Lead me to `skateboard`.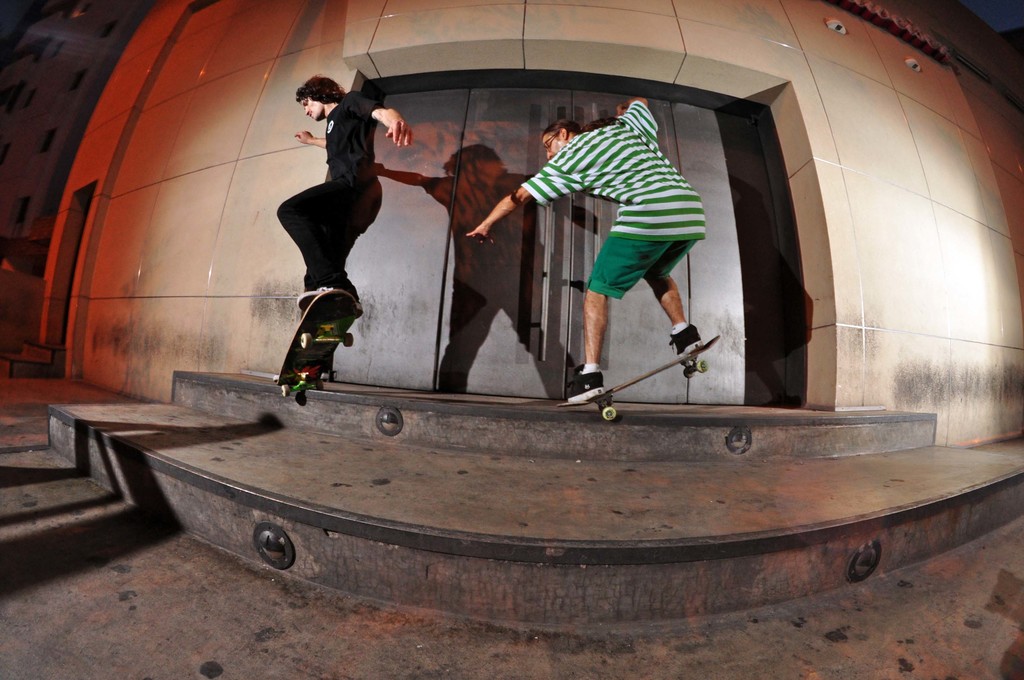
Lead to bbox=[556, 335, 719, 419].
